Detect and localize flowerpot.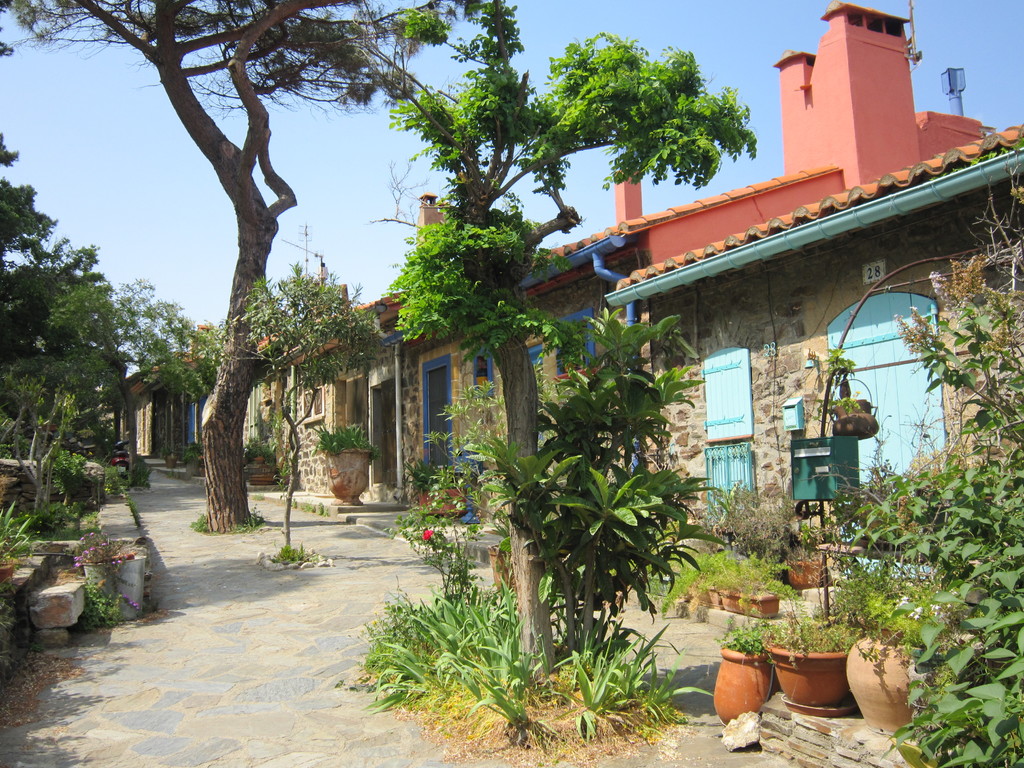
Localized at select_region(768, 641, 844, 698).
